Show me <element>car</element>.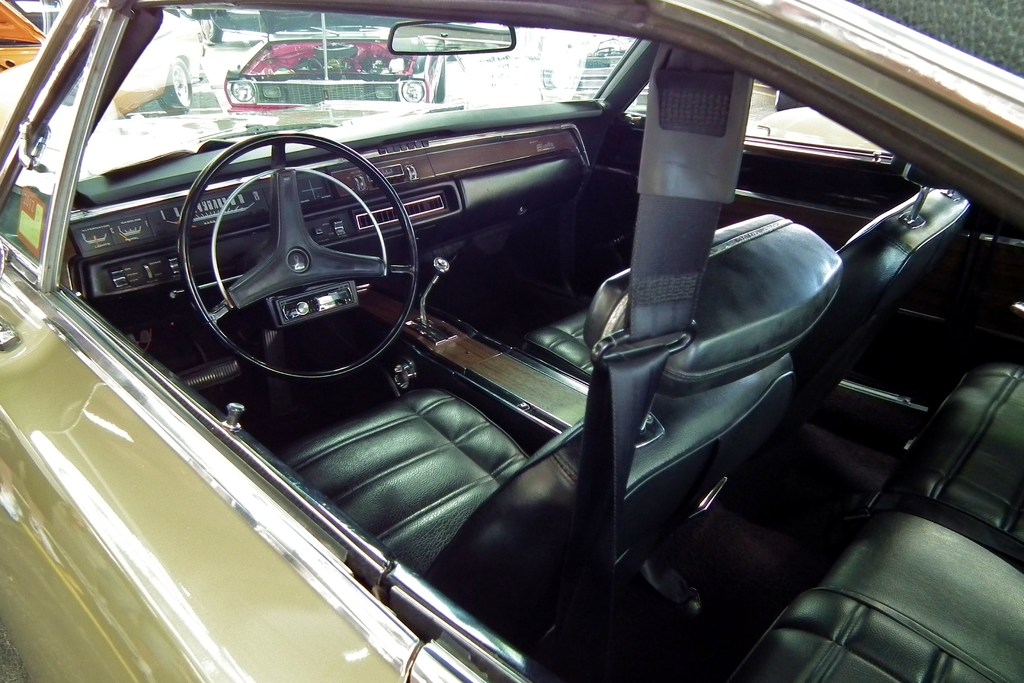
<element>car</element> is here: [left=0, top=0, right=202, bottom=115].
